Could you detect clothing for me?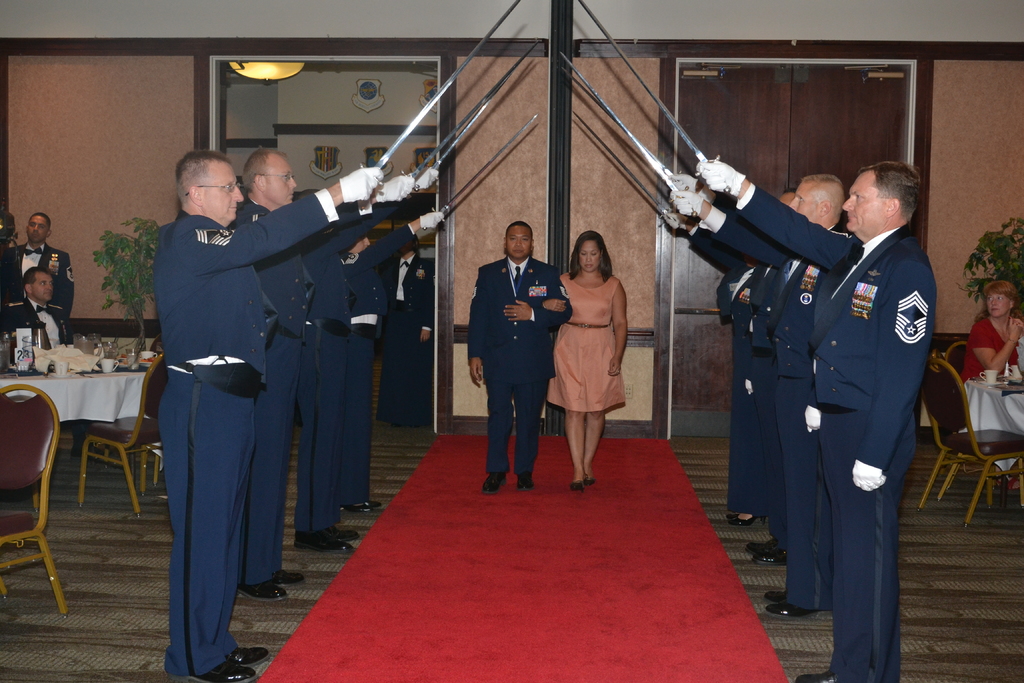
Detection result: locate(550, 263, 642, 419).
